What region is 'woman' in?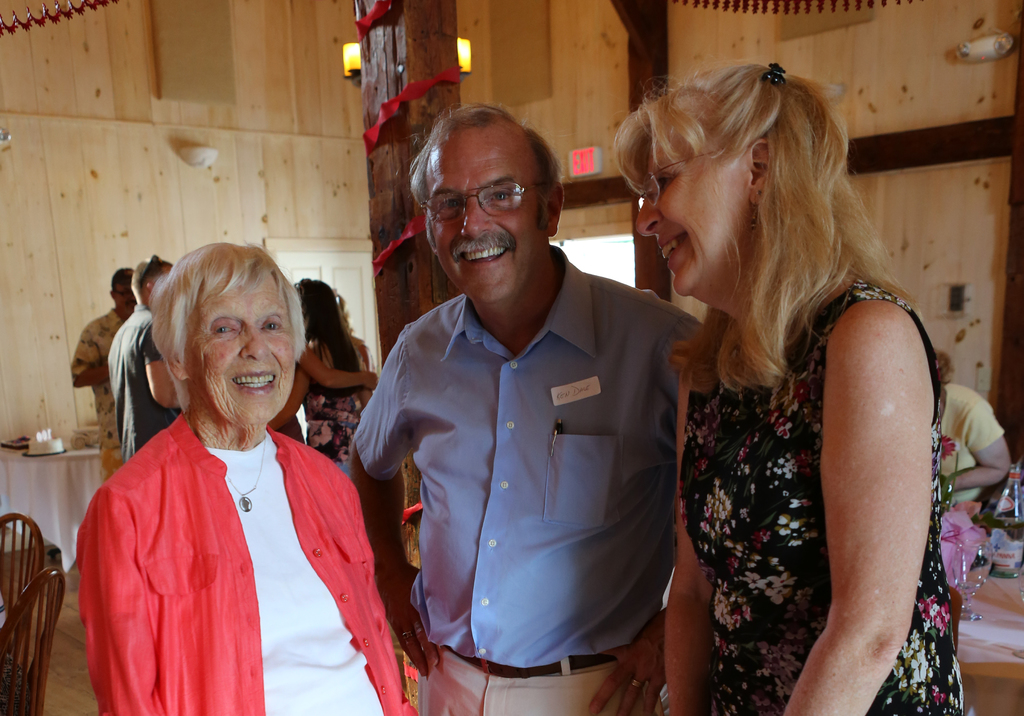
select_region(260, 271, 376, 482).
